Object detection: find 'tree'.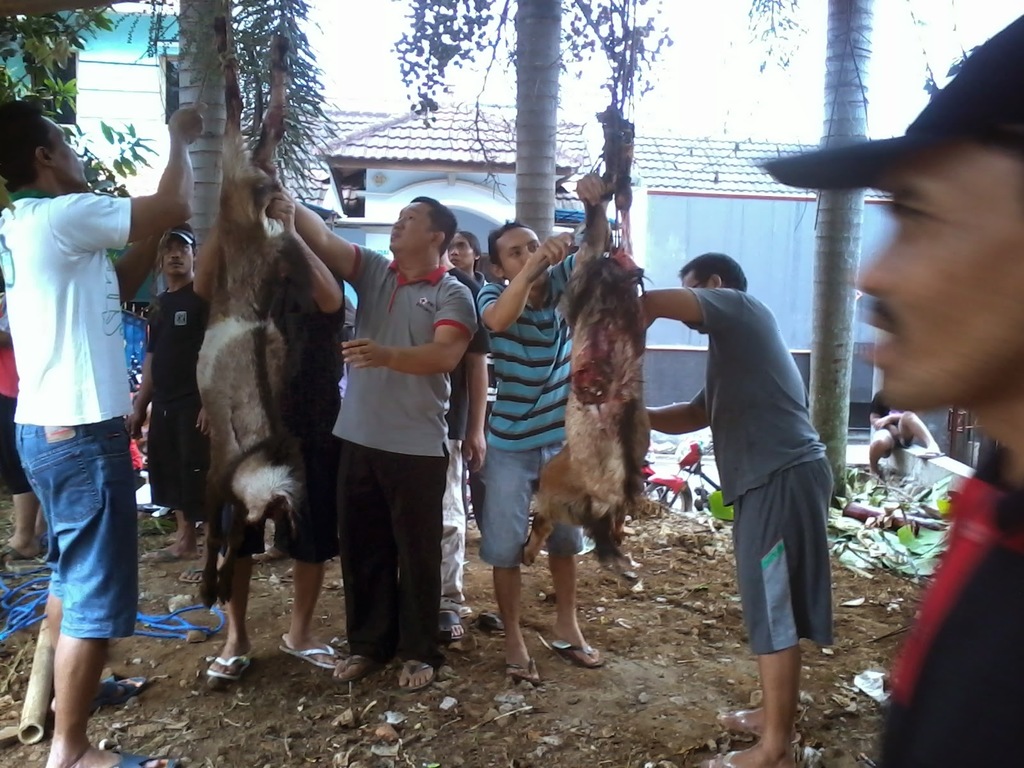
pyautogui.locateOnScreen(228, 0, 340, 207).
